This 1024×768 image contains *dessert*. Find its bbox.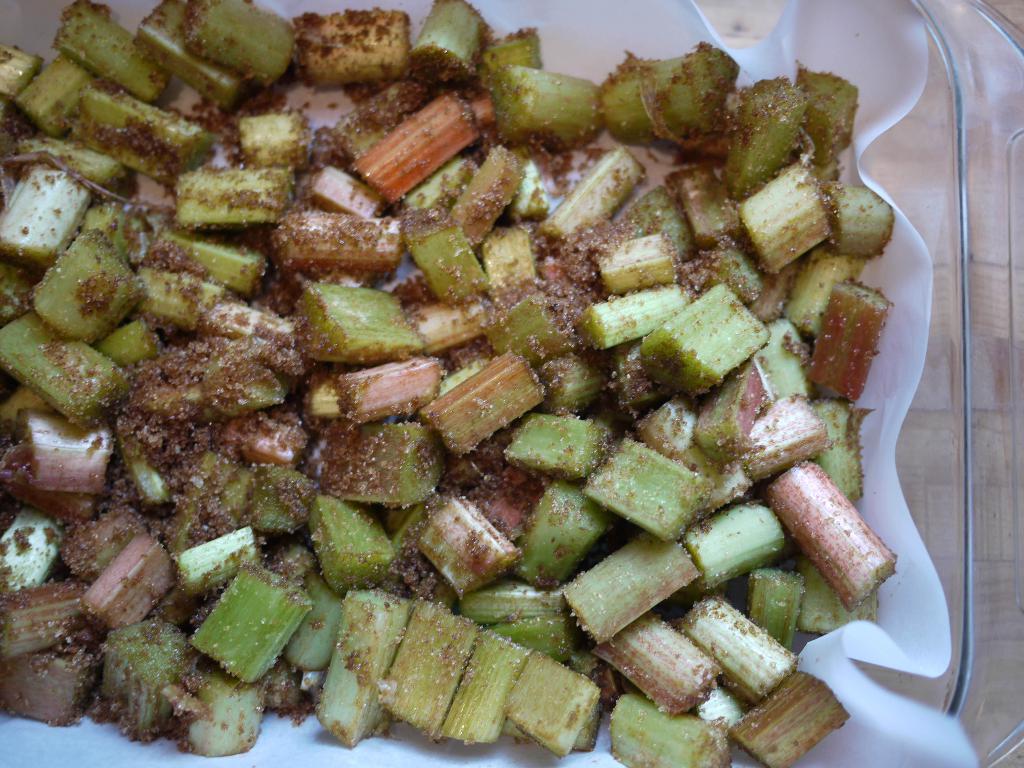
region(146, 6, 230, 96).
